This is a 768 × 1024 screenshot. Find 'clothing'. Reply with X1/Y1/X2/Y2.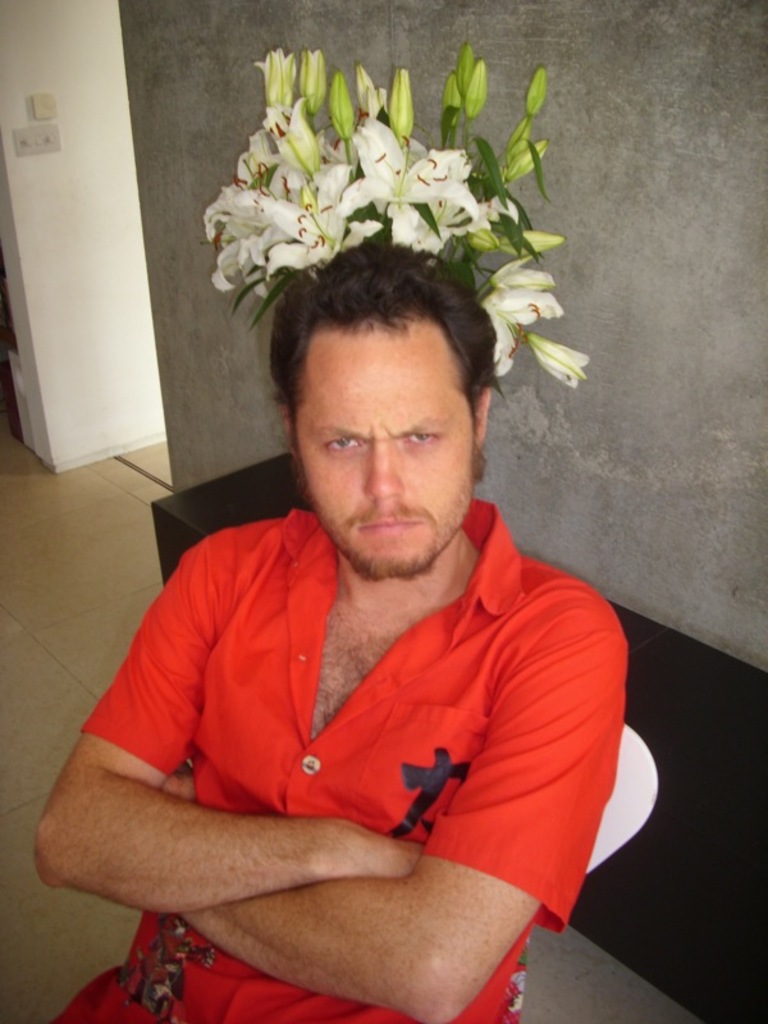
59/489/630/1023.
